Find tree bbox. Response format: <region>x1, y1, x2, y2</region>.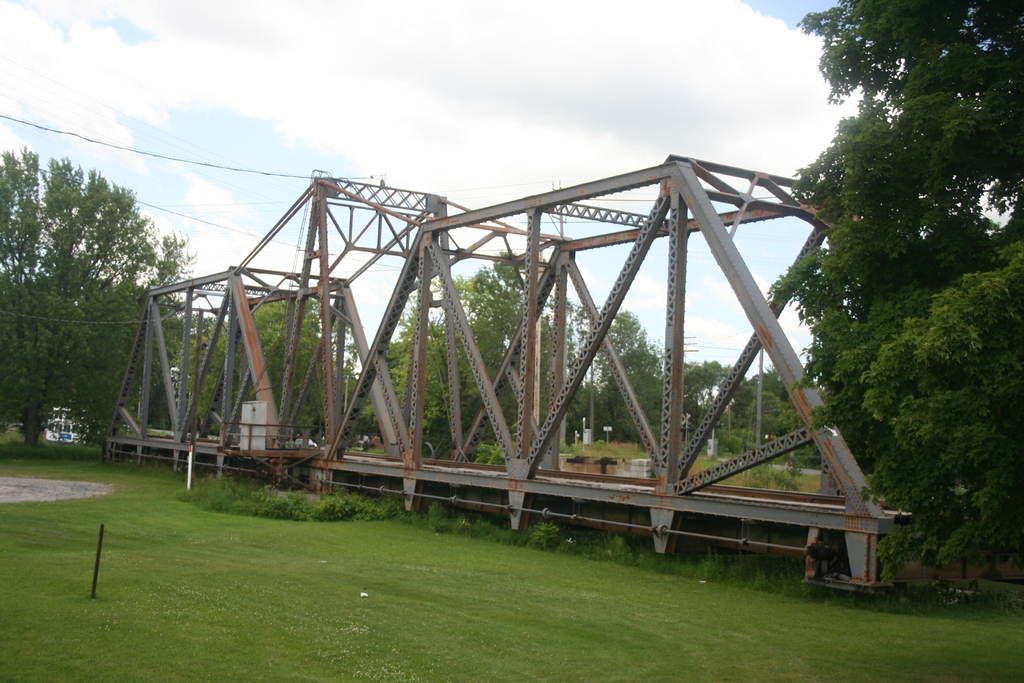
<region>566, 299, 604, 446</region>.
